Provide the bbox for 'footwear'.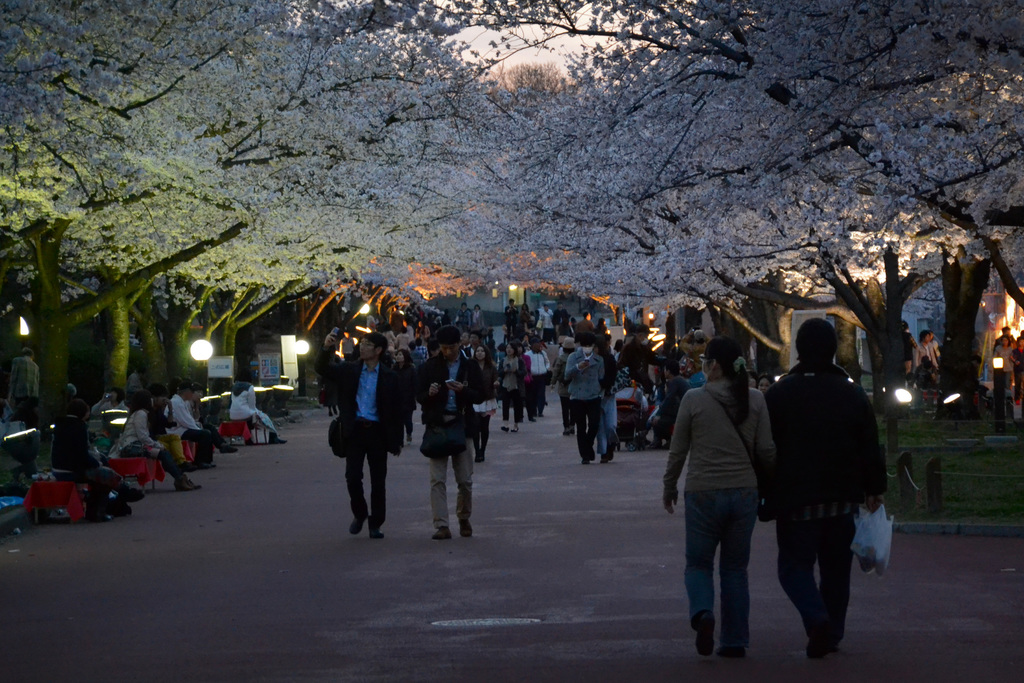
583 456 589 465.
